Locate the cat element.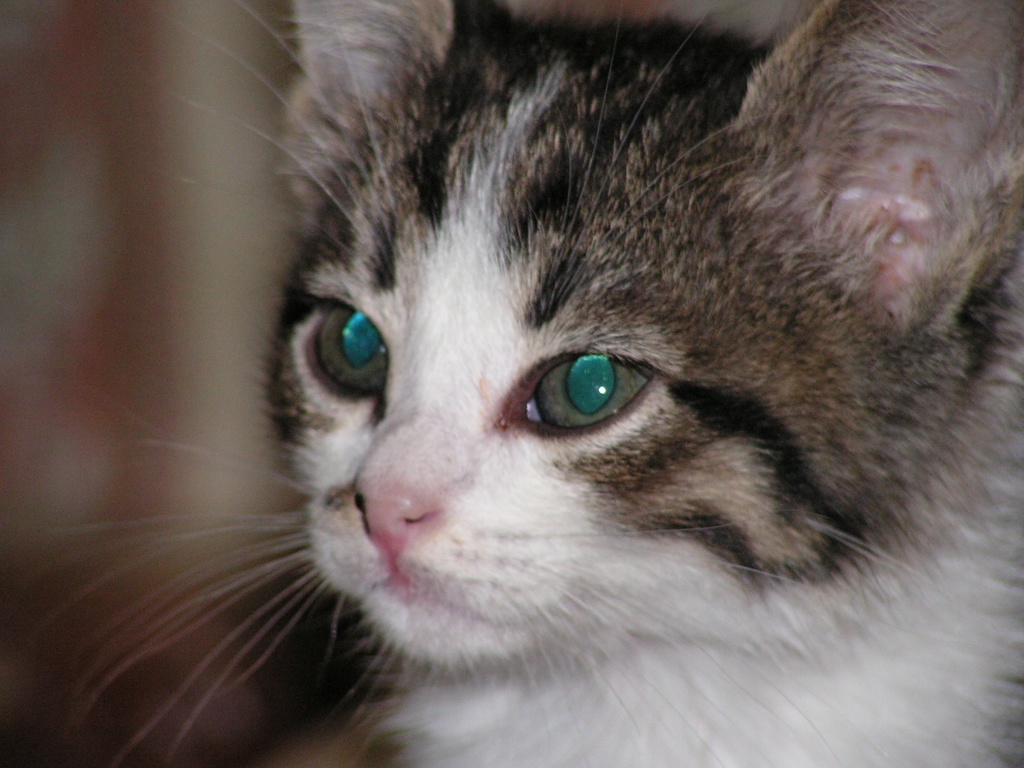
Element bbox: left=22, top=0, right=1023, bottom=767.
